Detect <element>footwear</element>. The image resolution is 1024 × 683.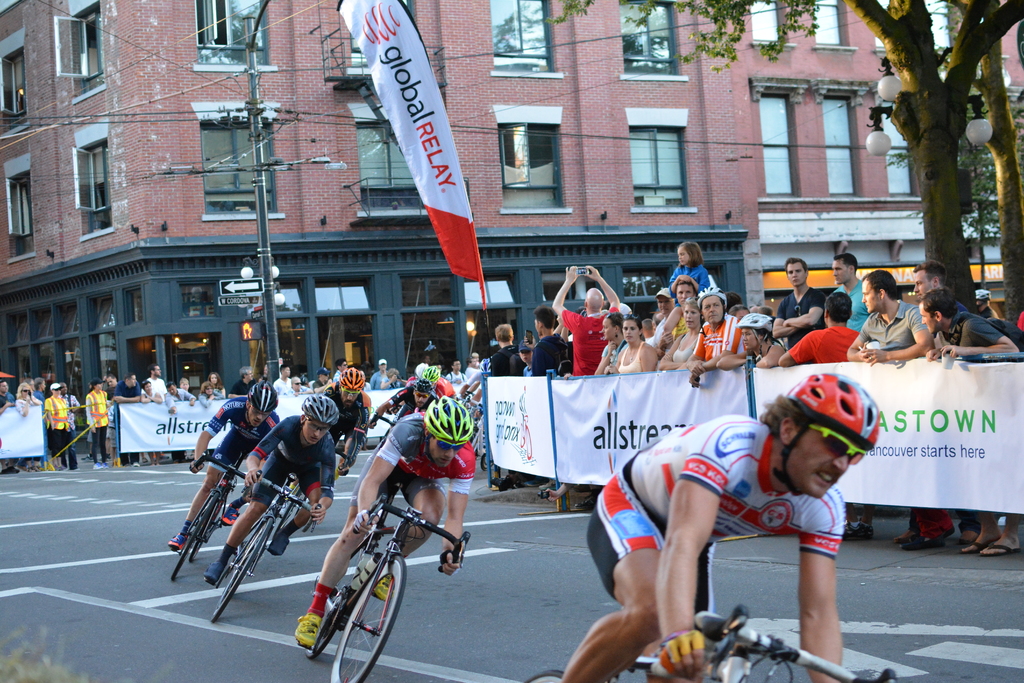
x1=904, y1=533, x2=946, y2=549.
